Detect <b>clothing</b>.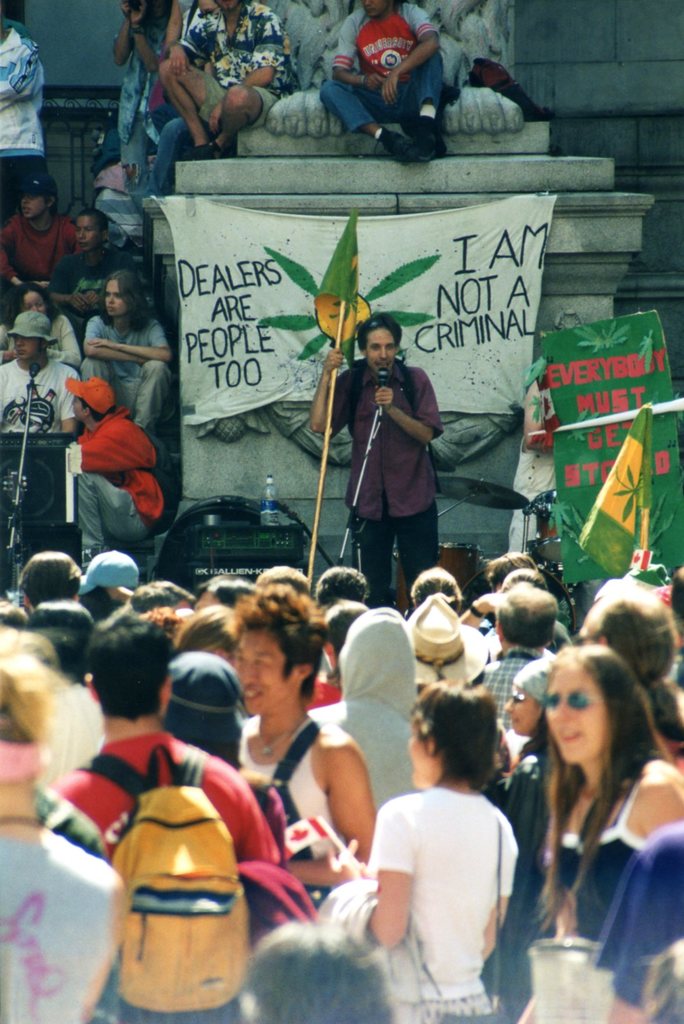
Detected at [0,364,82,430].
